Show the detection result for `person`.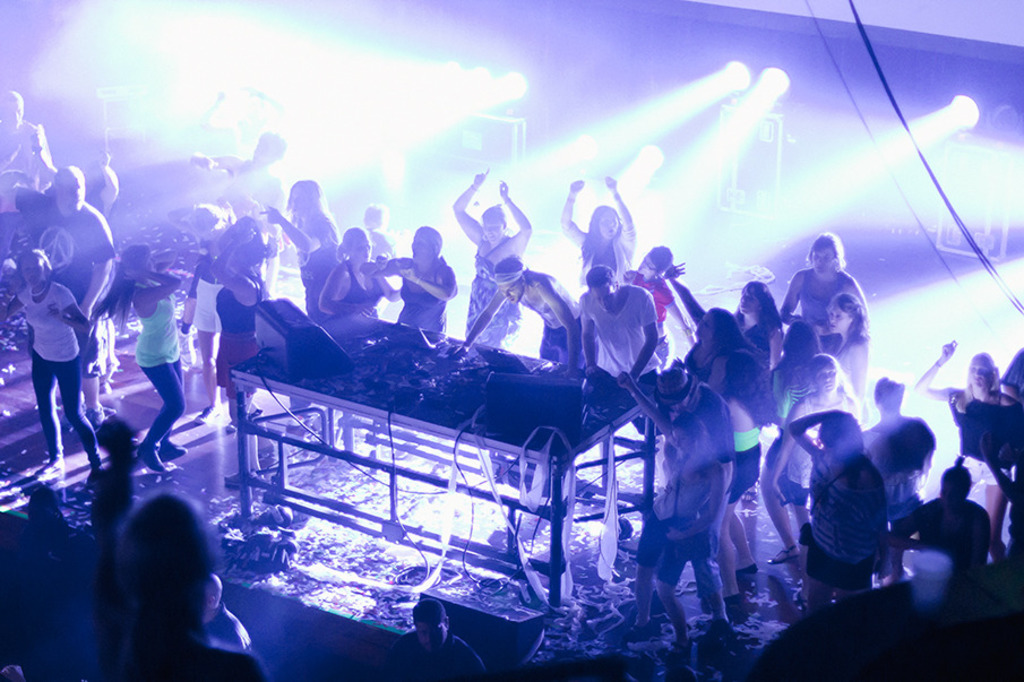
(x1=102, y1=217, x2=186, y2=491).
